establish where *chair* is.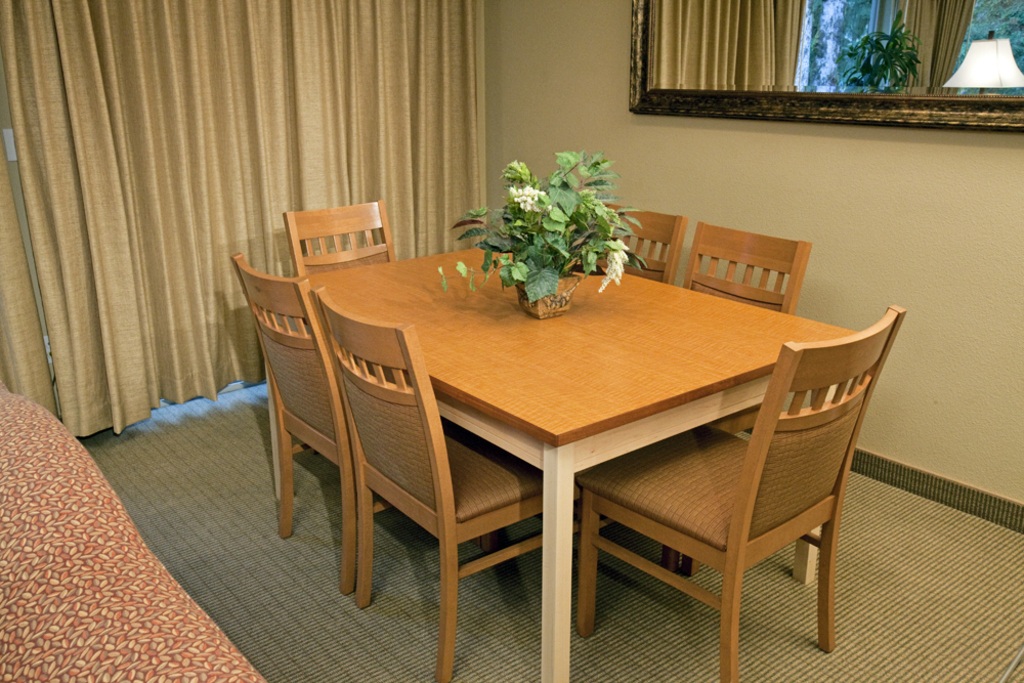
Established at region(228, 251, 413, 594).
